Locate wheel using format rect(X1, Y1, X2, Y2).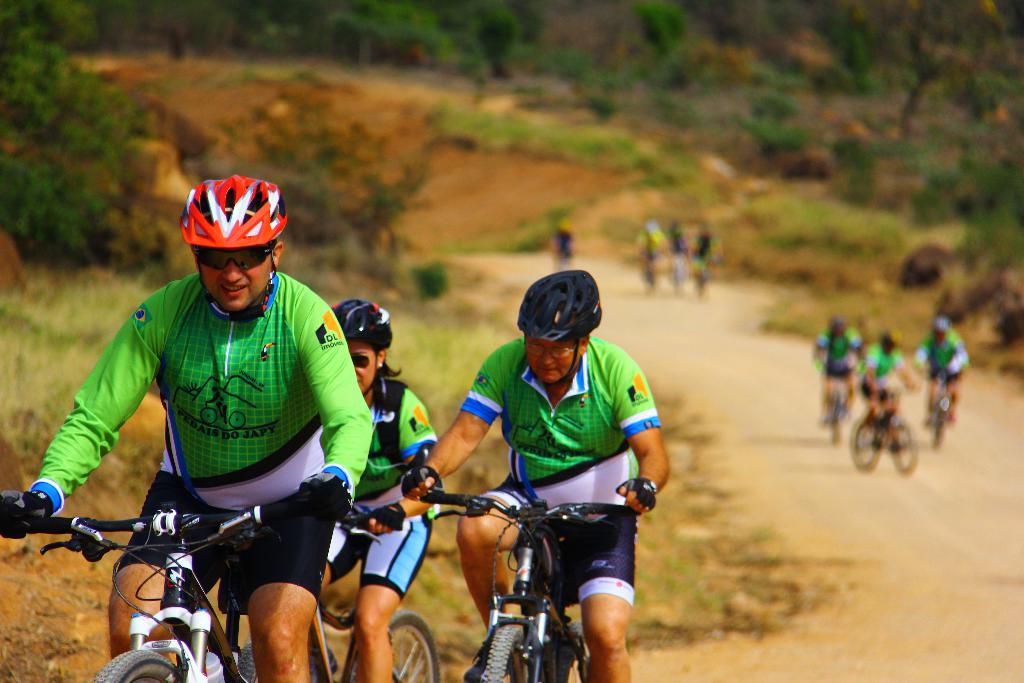
rect(890, 424, 916, 475).
